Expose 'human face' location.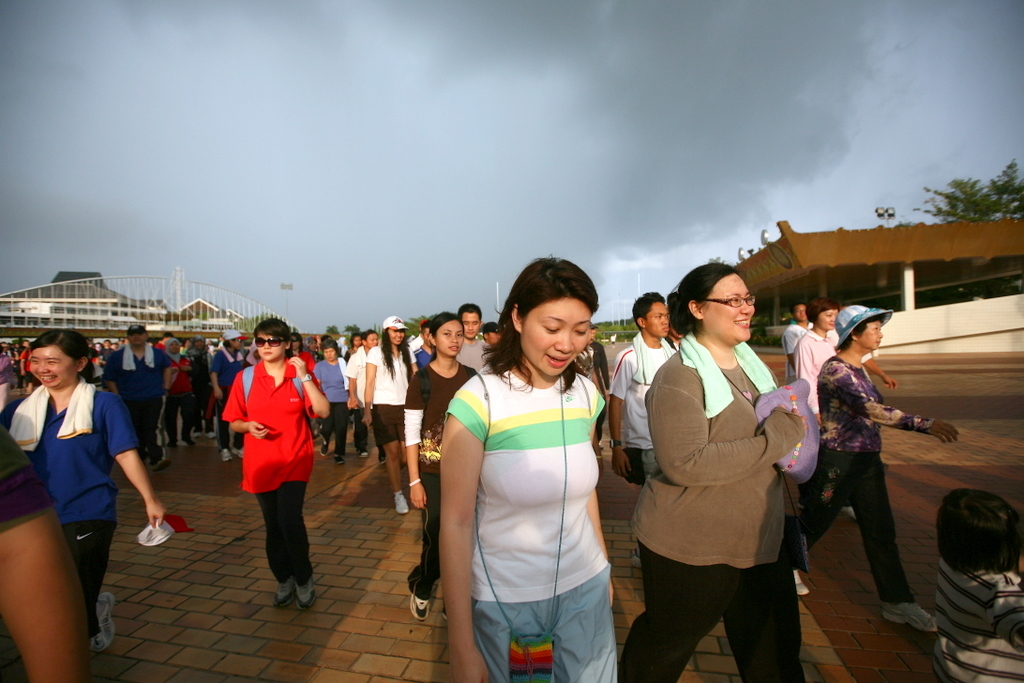
Exposed at box=[705, 272, 749, 344].
